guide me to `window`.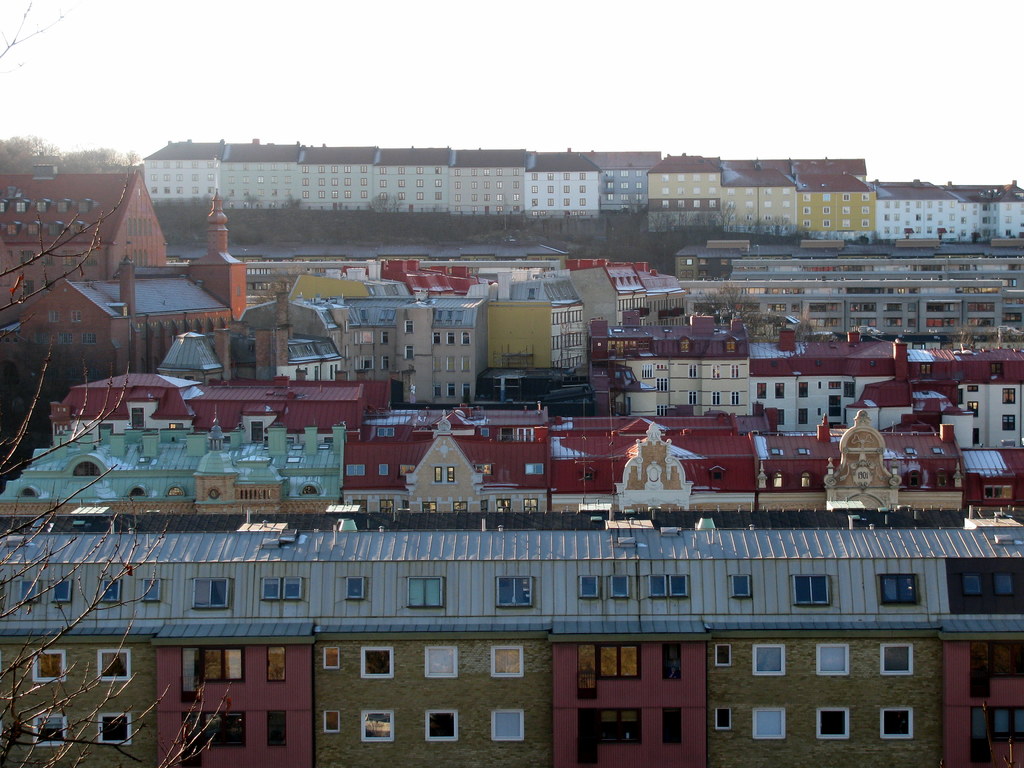
Guidance: <region>967, 399, 983, 417</region>.
